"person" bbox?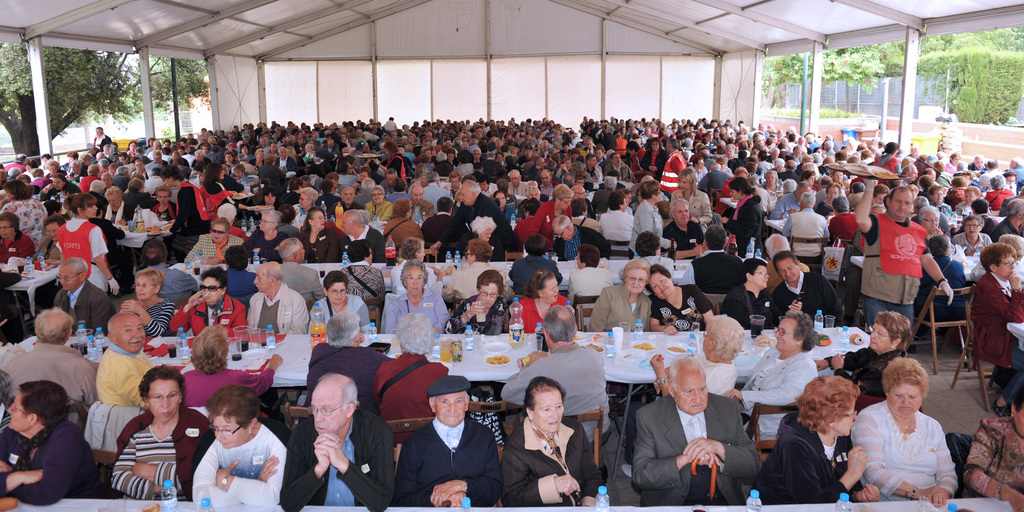
box(764, 231, 811, 289)
